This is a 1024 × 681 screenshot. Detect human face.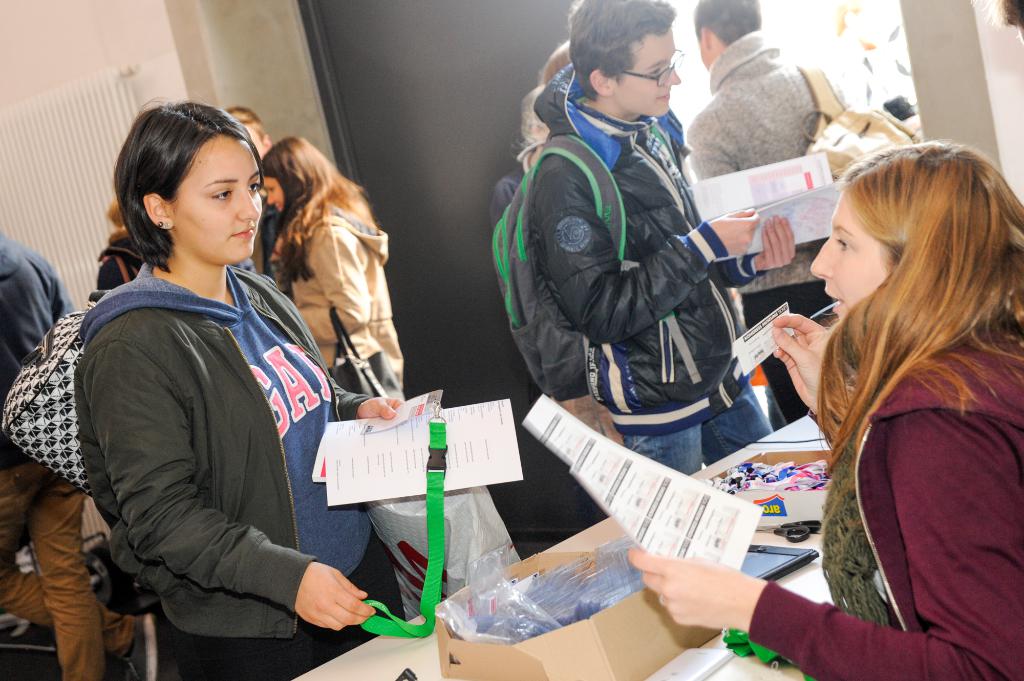
x1=264, y1=177, x2=286, y2=213.
